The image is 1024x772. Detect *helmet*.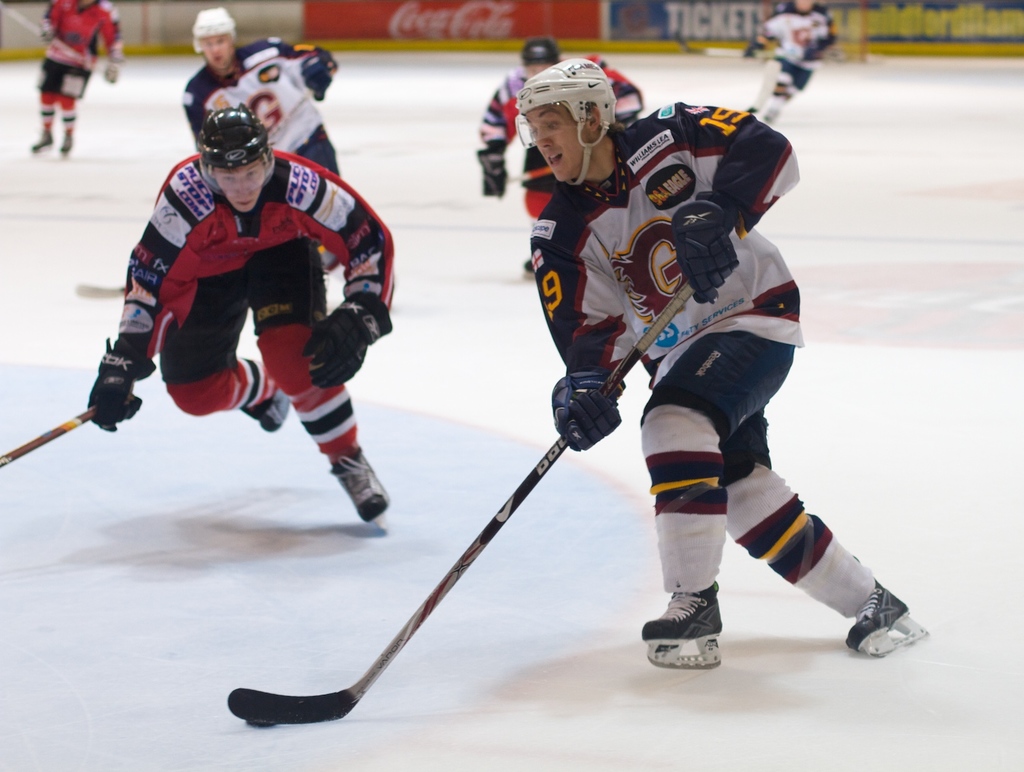
Detection: [509,38,560,73].
